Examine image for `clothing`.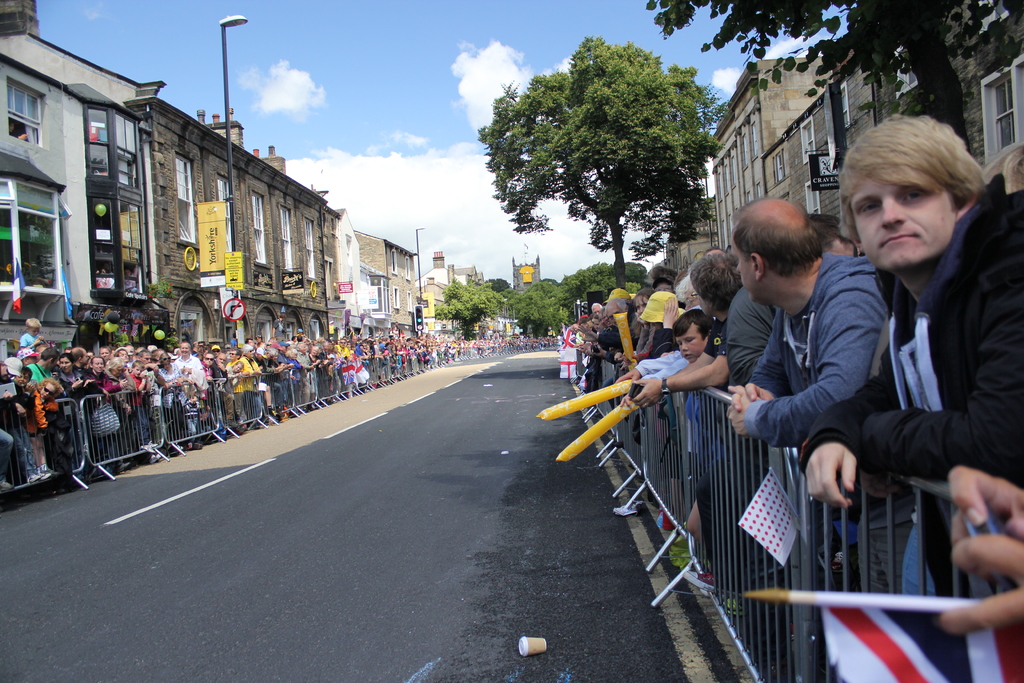
Examination result: region(703, 288, 776, 390).
